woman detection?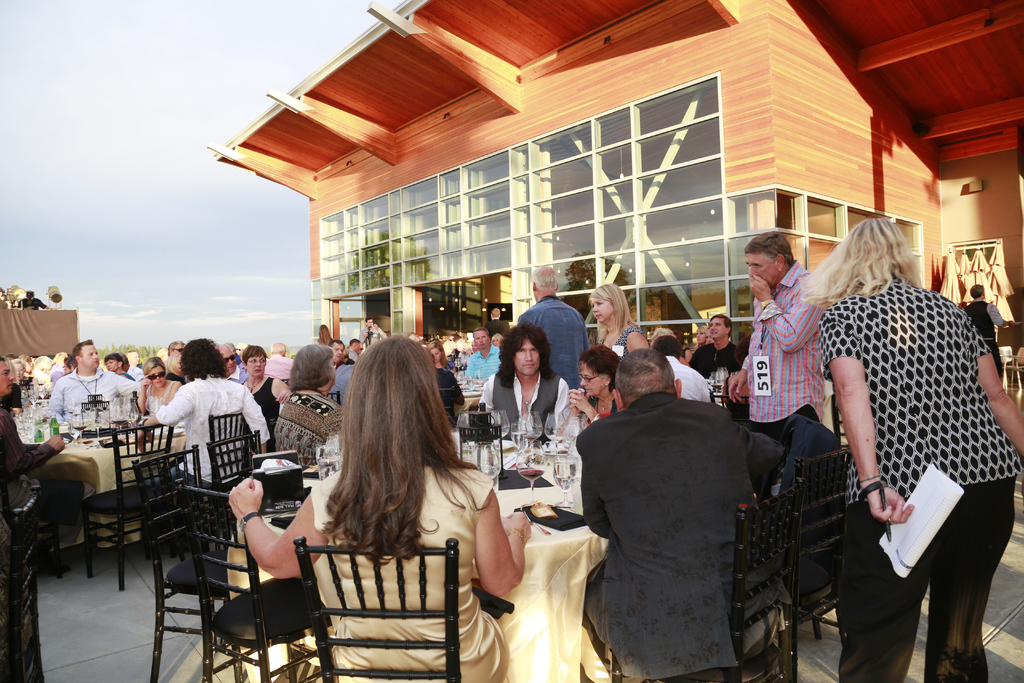
585,282,651,359
